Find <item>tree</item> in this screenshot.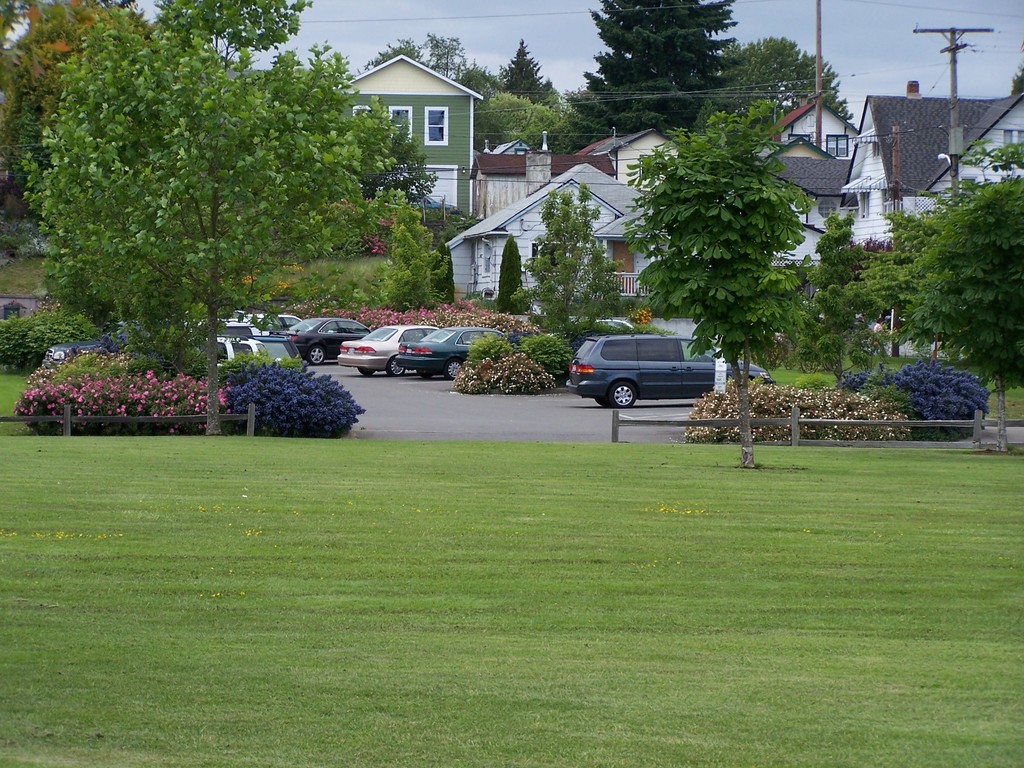
The bounding box for <item>tree</item> is {"left": 363, "top": 30, "right": 478, "bottom": 93}.
